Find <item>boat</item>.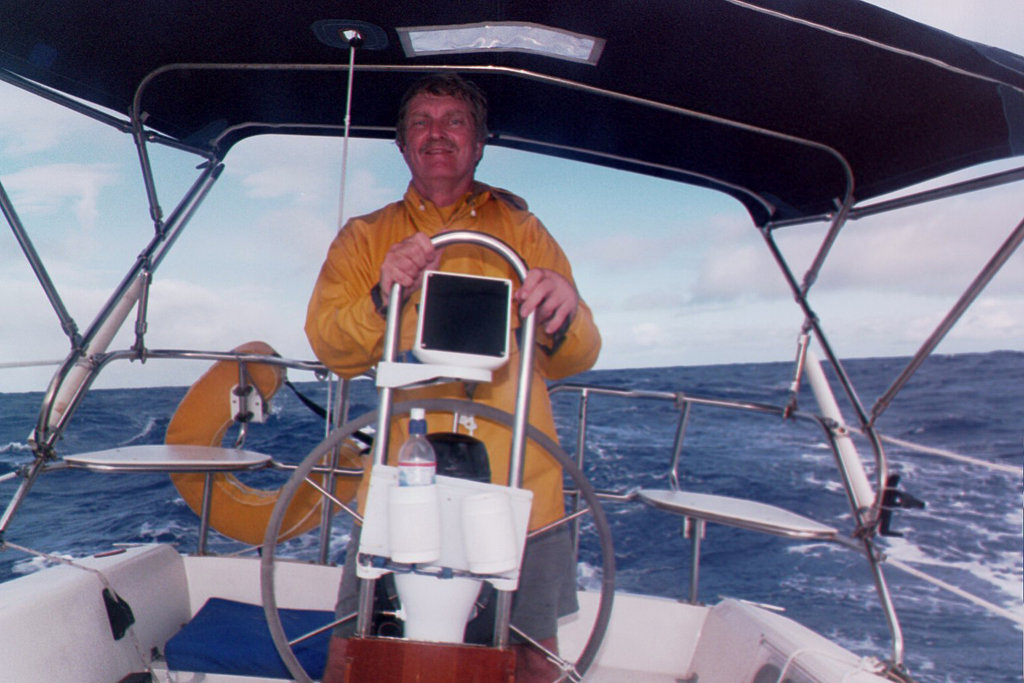
Rect(70, 1, 946, 677).
